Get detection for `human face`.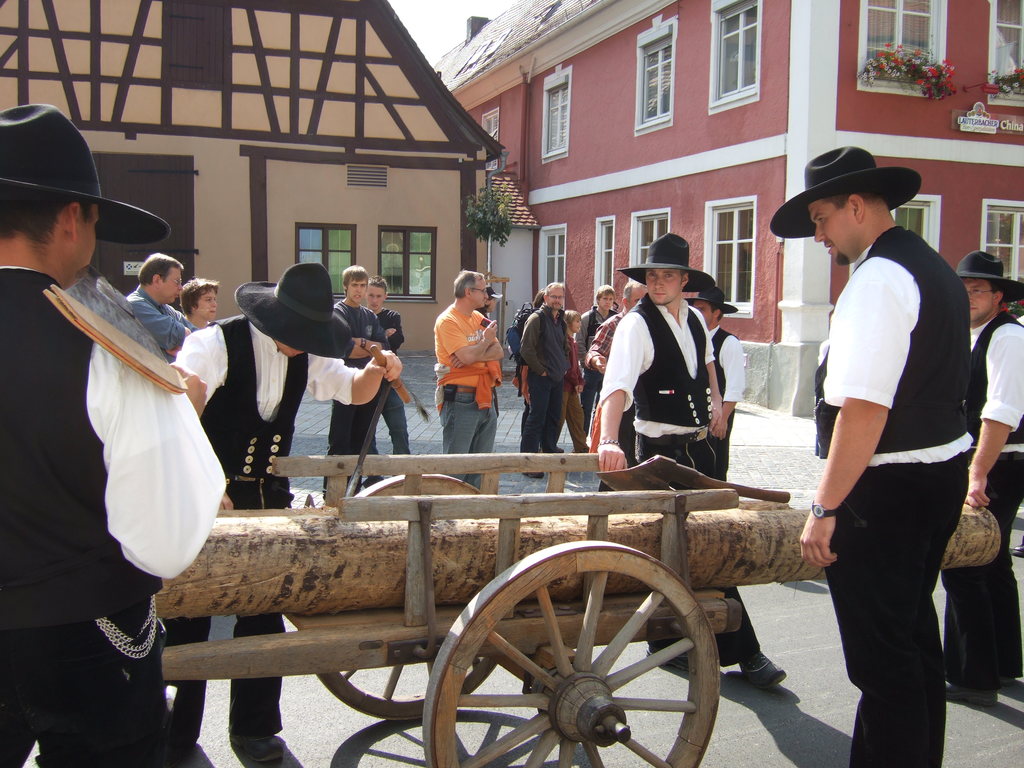
Detection: 643:268:680:305.
